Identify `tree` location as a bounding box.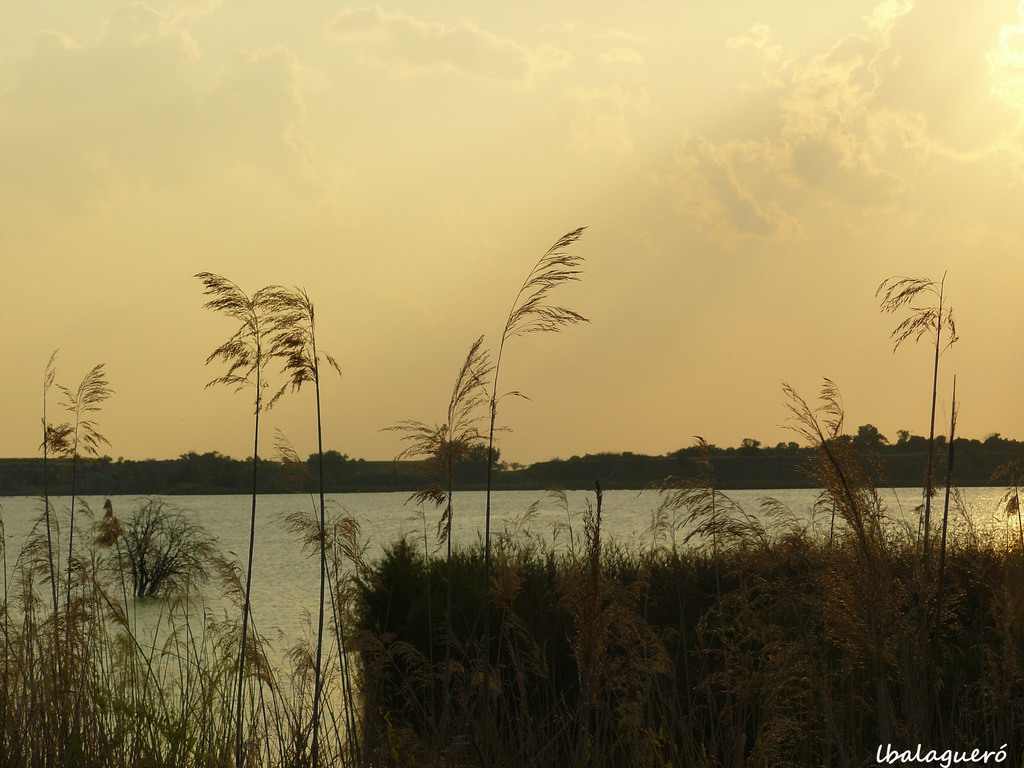
rect(440, 442, 467, 459).
